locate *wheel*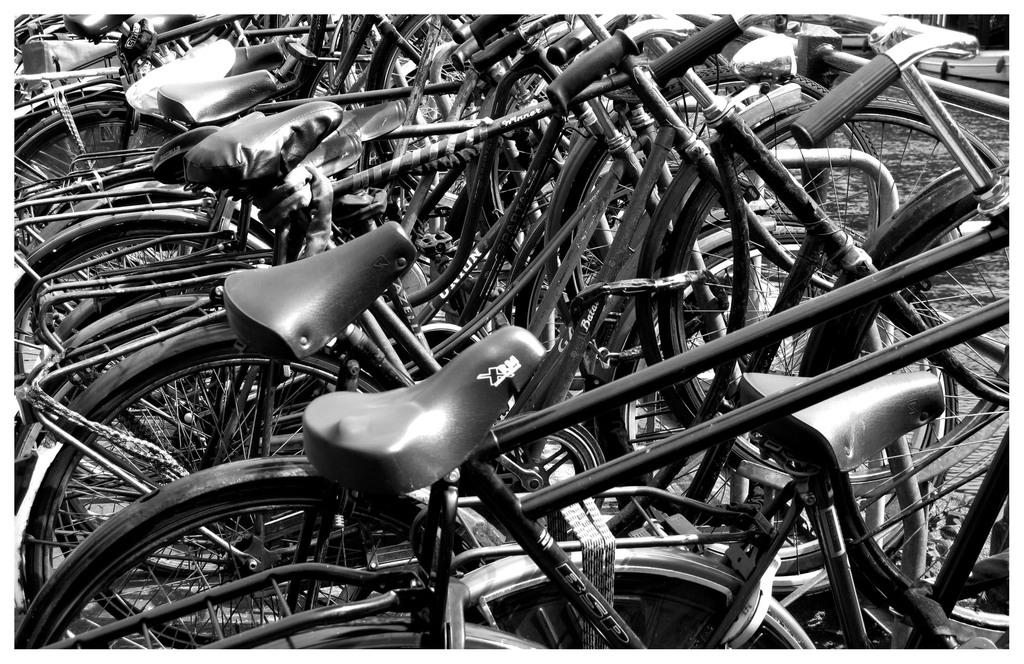
pyautogui.locateOnScreen(33, 498, 484, 656)
